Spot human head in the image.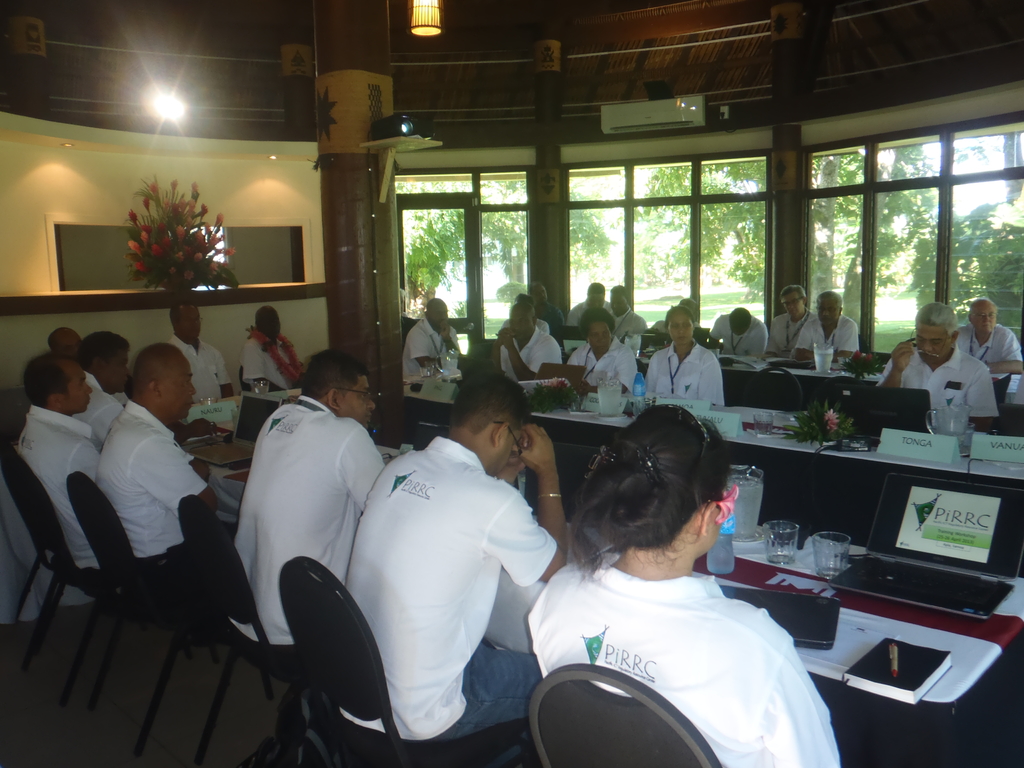
human head found at <bbox>578, 427, 733, 608</bbox>.
